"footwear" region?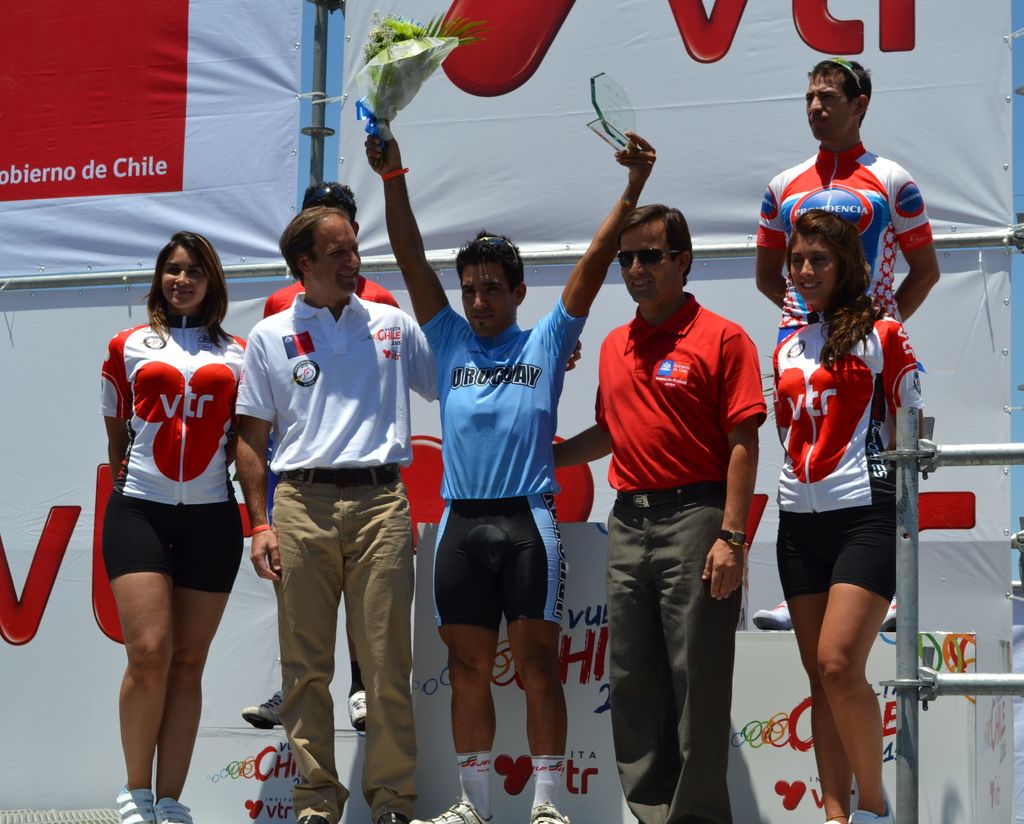
detection(379, 807, 415, 823)
